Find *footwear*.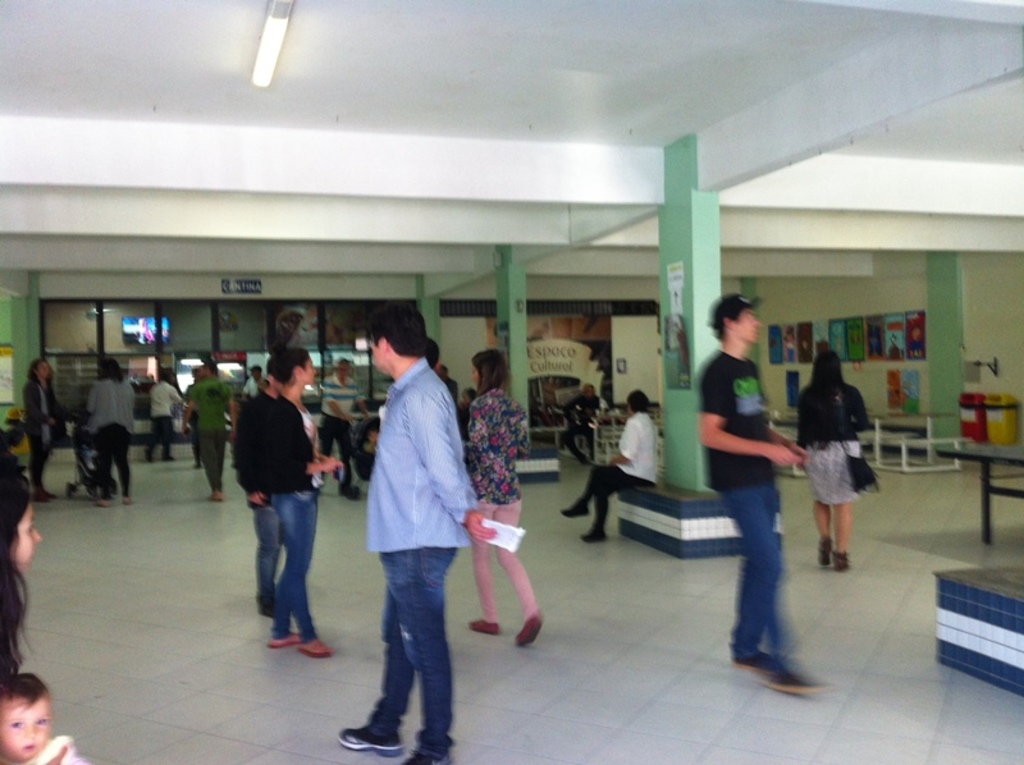
{"left": 470, "top": 622, "right": 500, "bottom": 633}.
